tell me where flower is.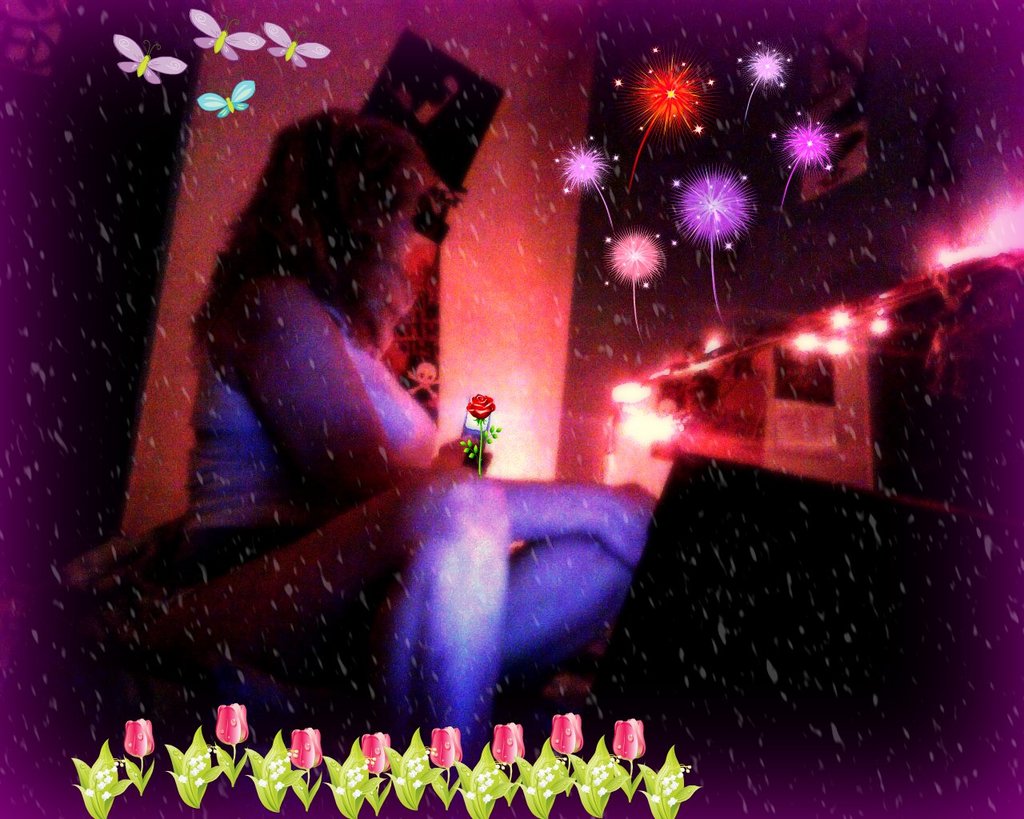
flower is at 666 797 679 806.
